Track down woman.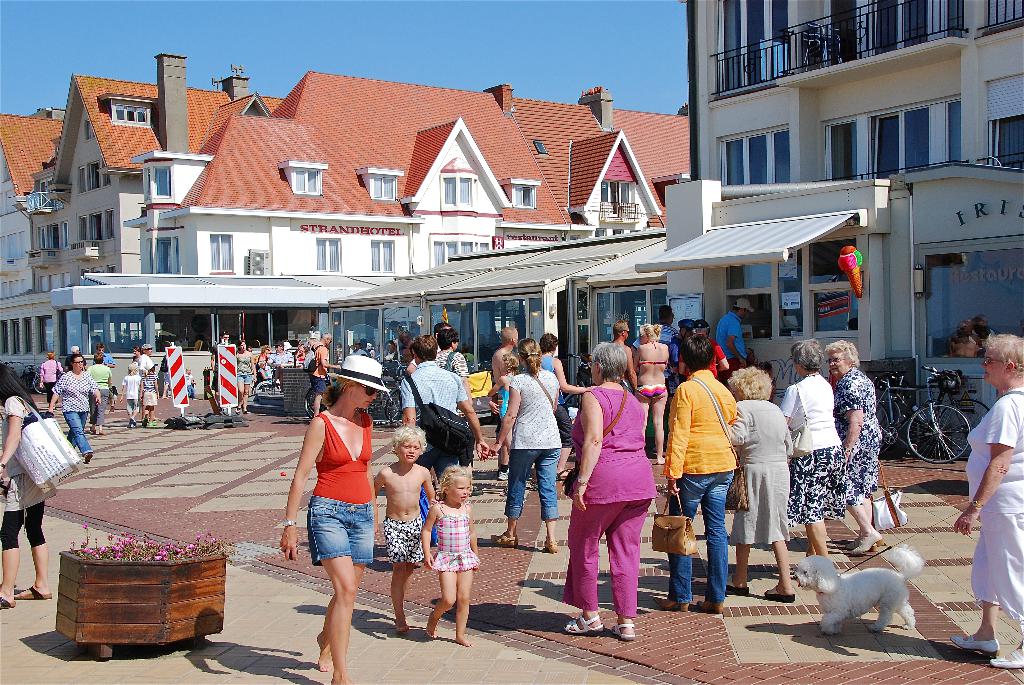
Tracked to bbox=[557, 355, 656, 638].
